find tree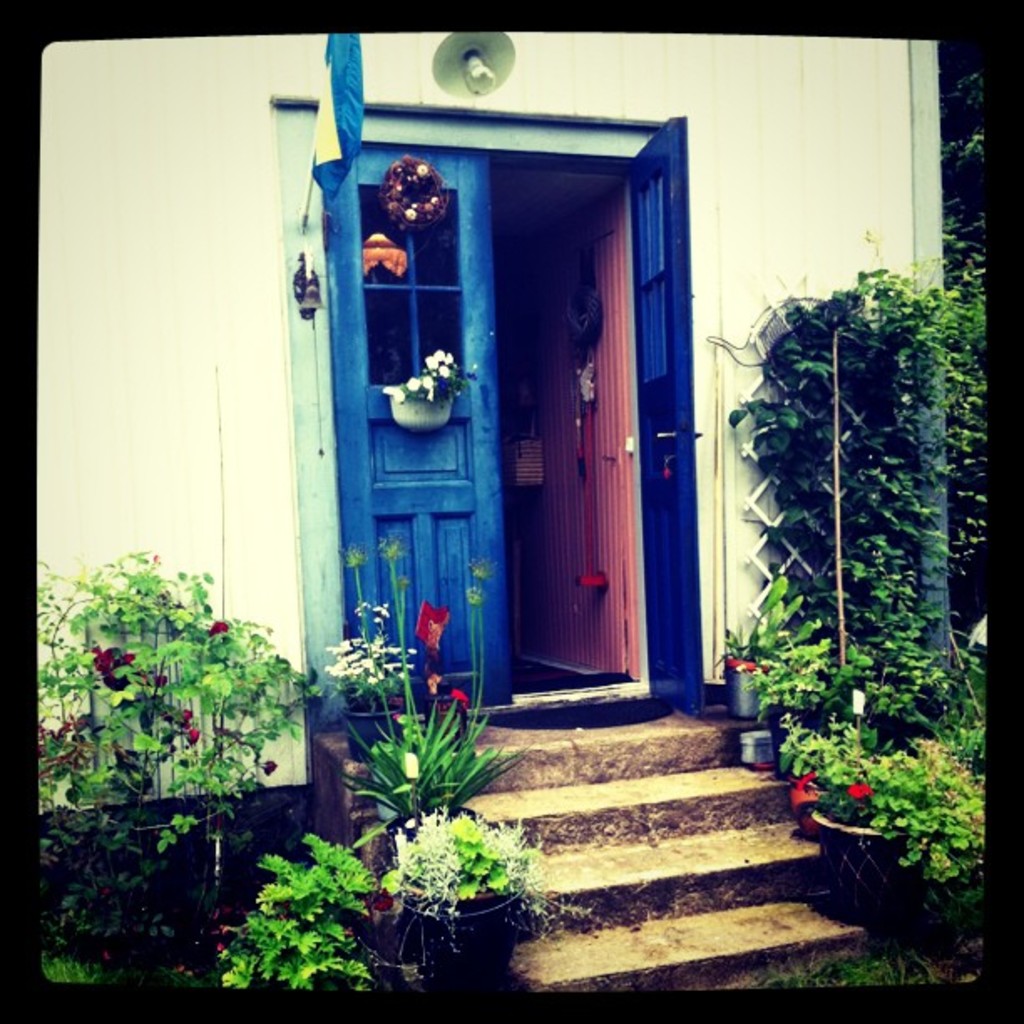
x1=800 y1=283 x2=1022 y2=706
